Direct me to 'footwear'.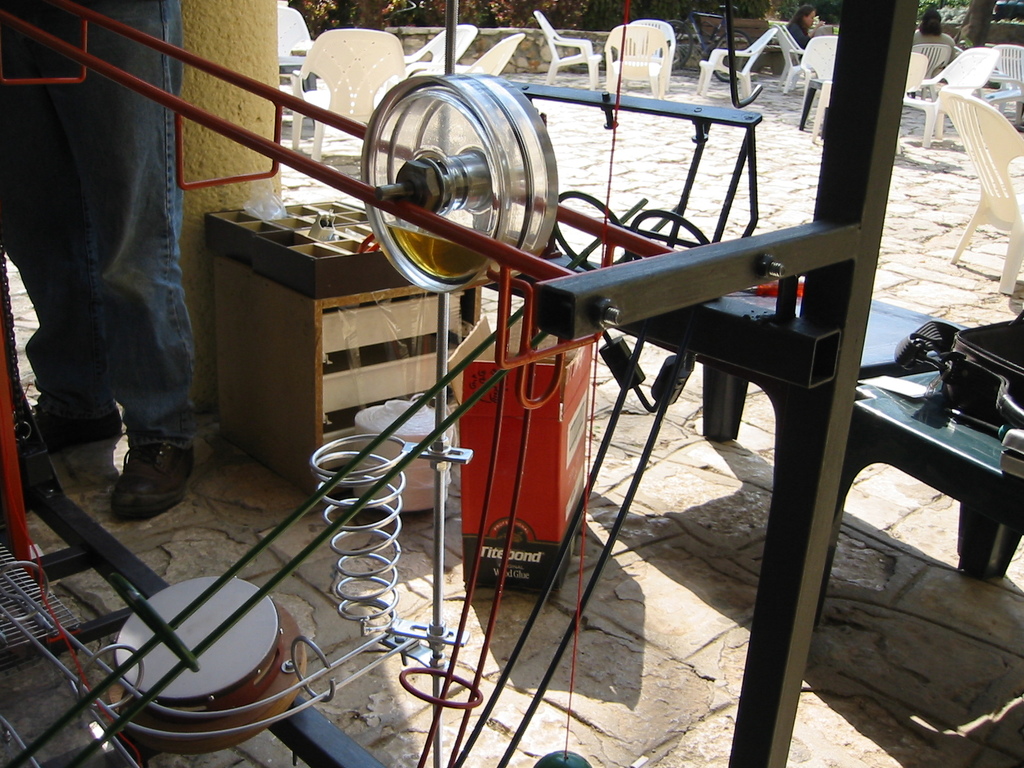
Direction: bbox=[88, 425, 191, 508].
